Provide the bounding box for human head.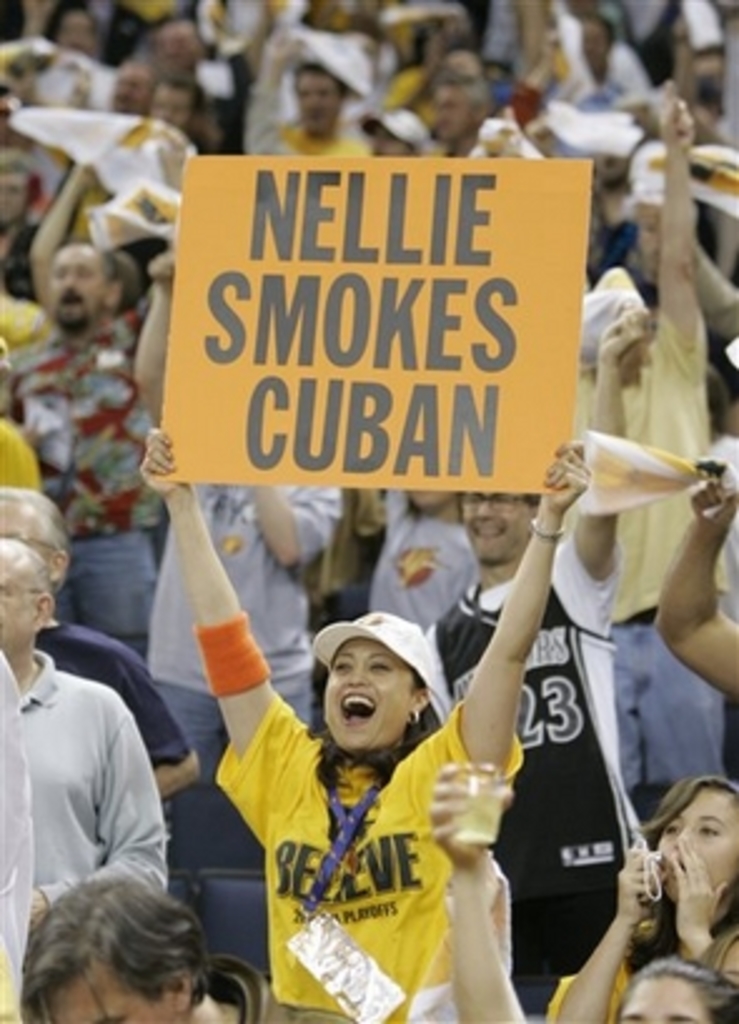
BBox(40, 235, 120, 325).
